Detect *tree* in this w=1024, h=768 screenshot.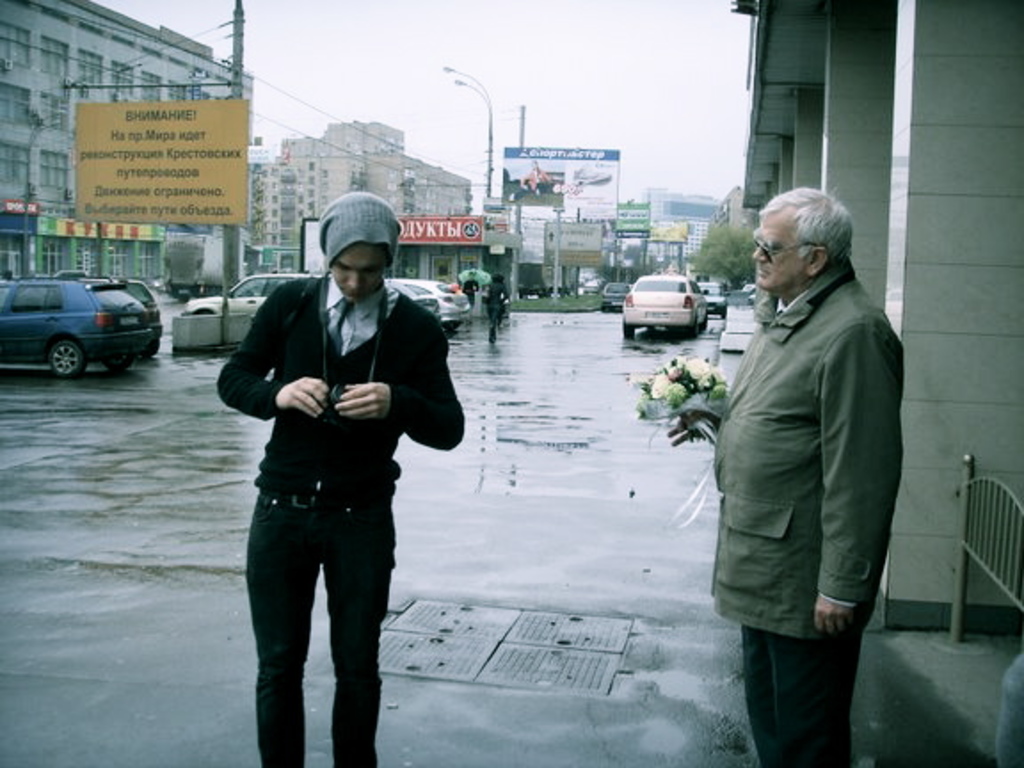
Detection: box(592, 244, 654, 284).
